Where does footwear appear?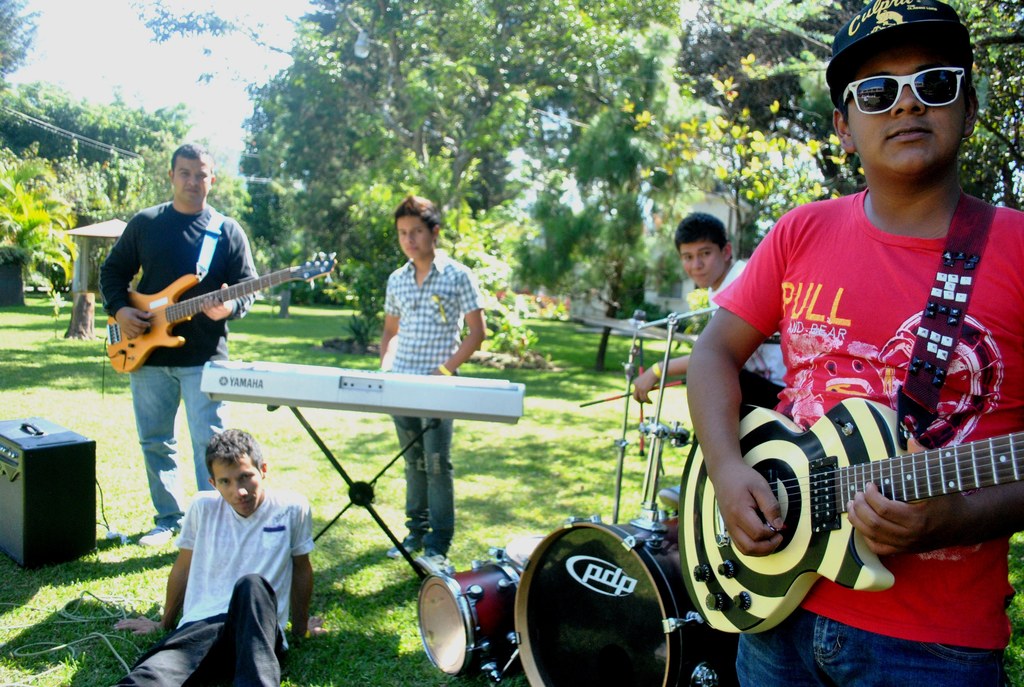
Appears at (133,523,167,544).
